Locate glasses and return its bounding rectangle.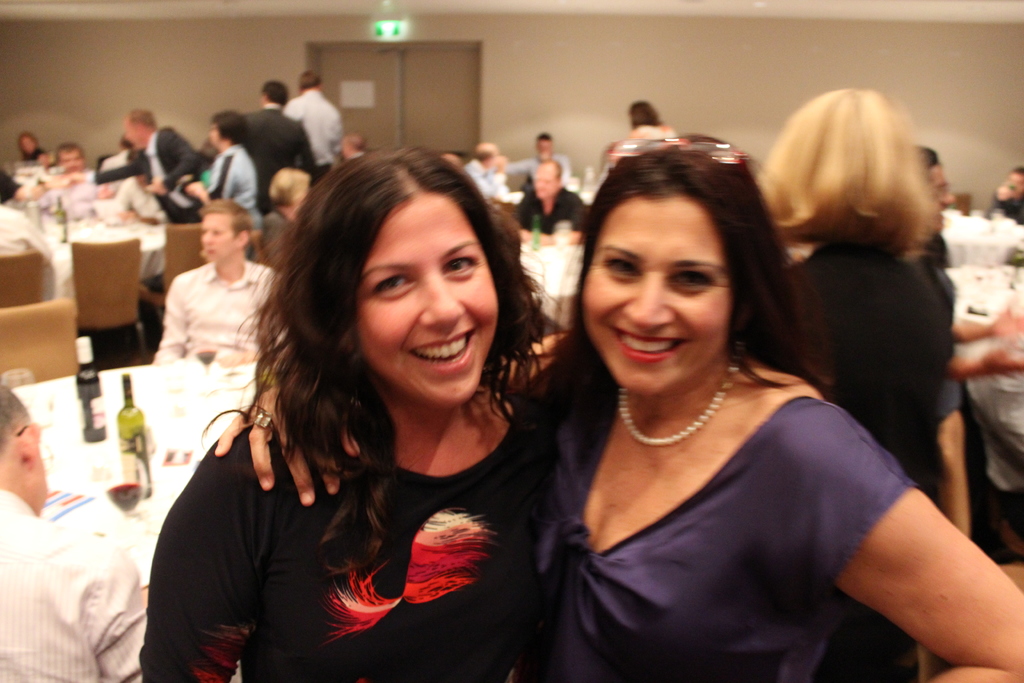
locate(598, 135, 750, 174).
